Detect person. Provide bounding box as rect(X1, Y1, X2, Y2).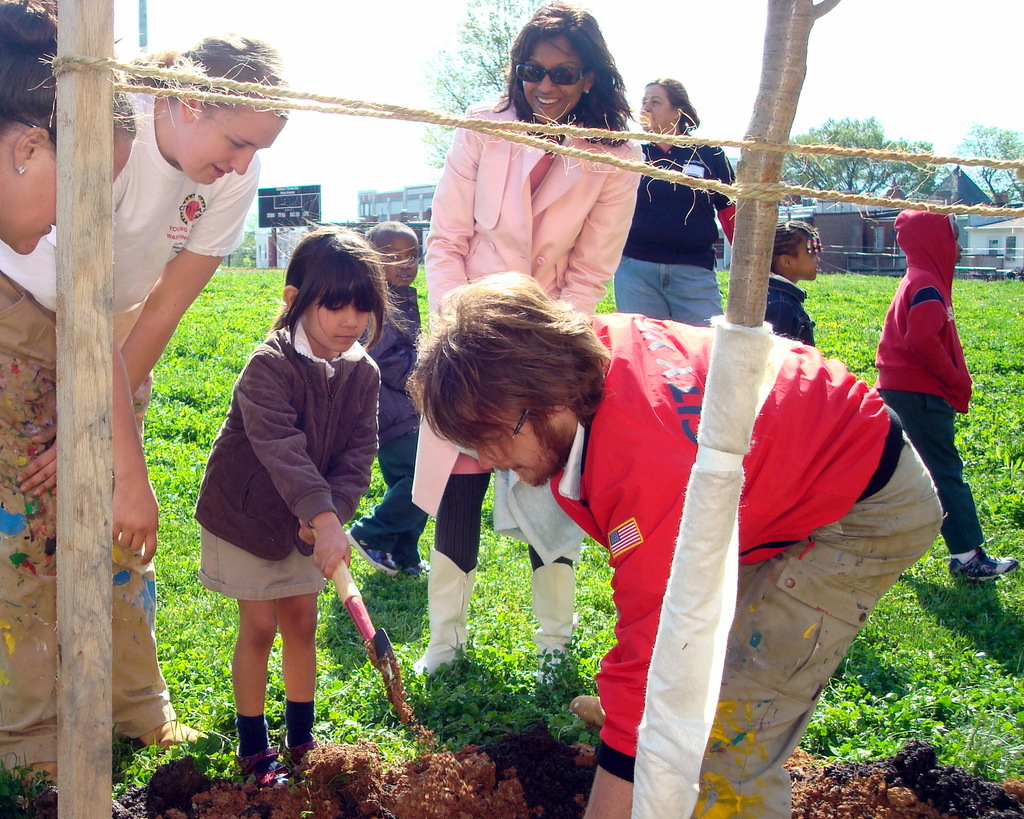
rect(606, 77, 743, 325).
